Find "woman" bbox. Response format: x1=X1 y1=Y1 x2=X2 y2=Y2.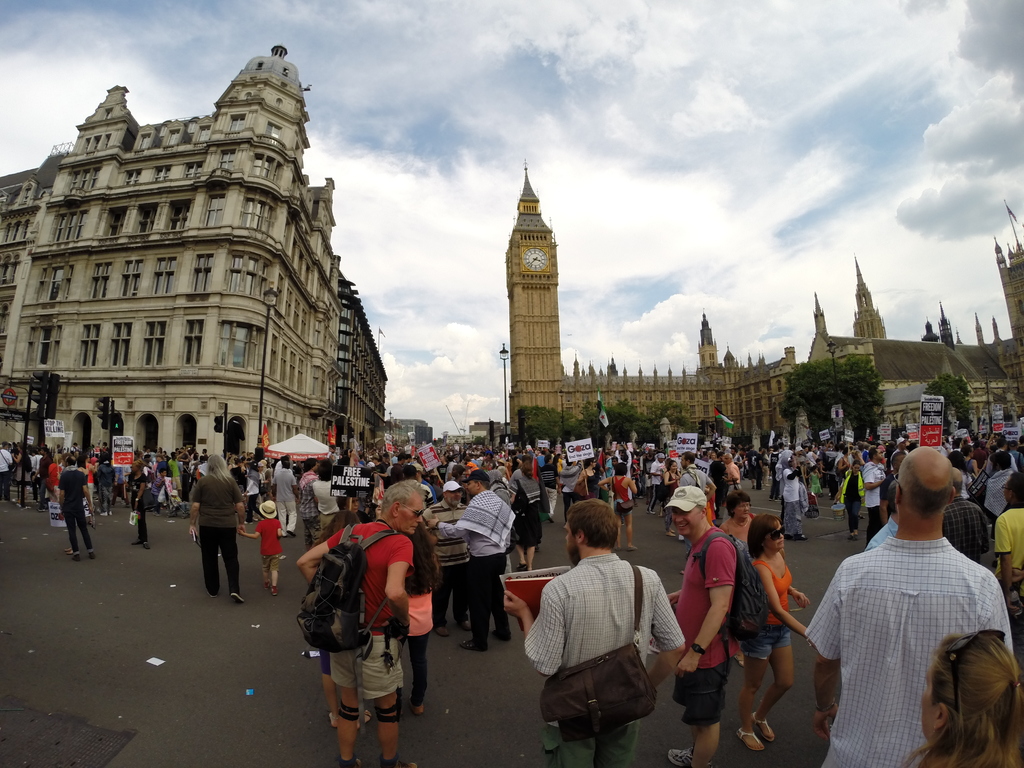
x1=664 y1=461 x2=682 y2=538.
